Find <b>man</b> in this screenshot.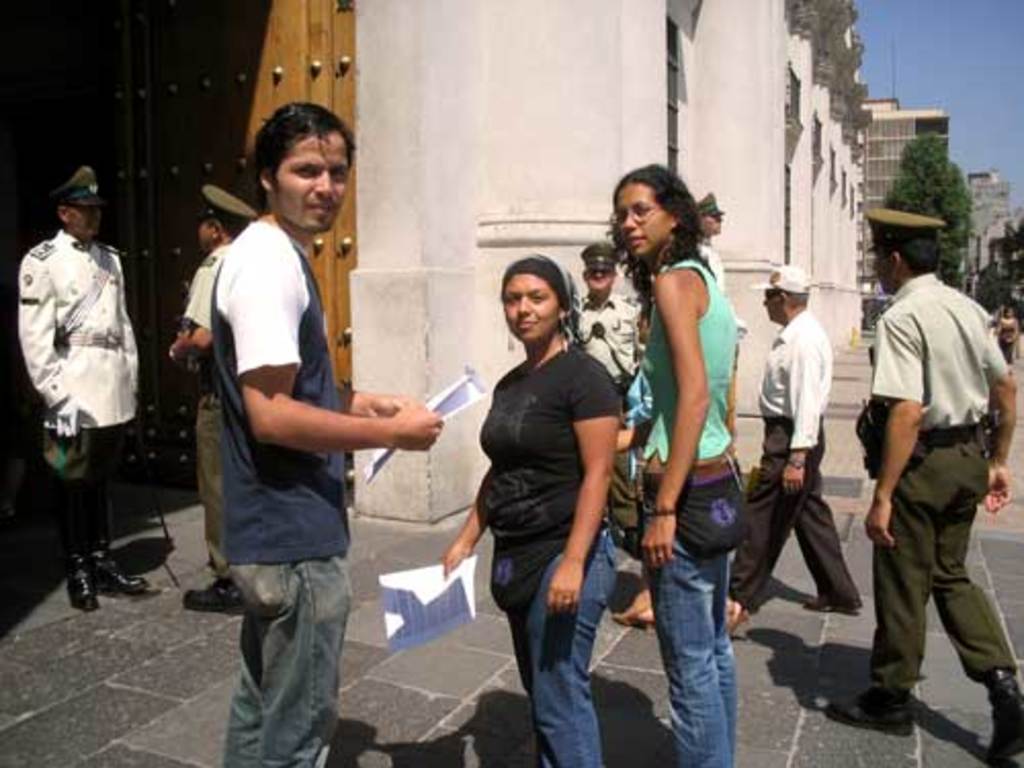
The bounding box for <b>man</b> is 825/207/1022/764.
